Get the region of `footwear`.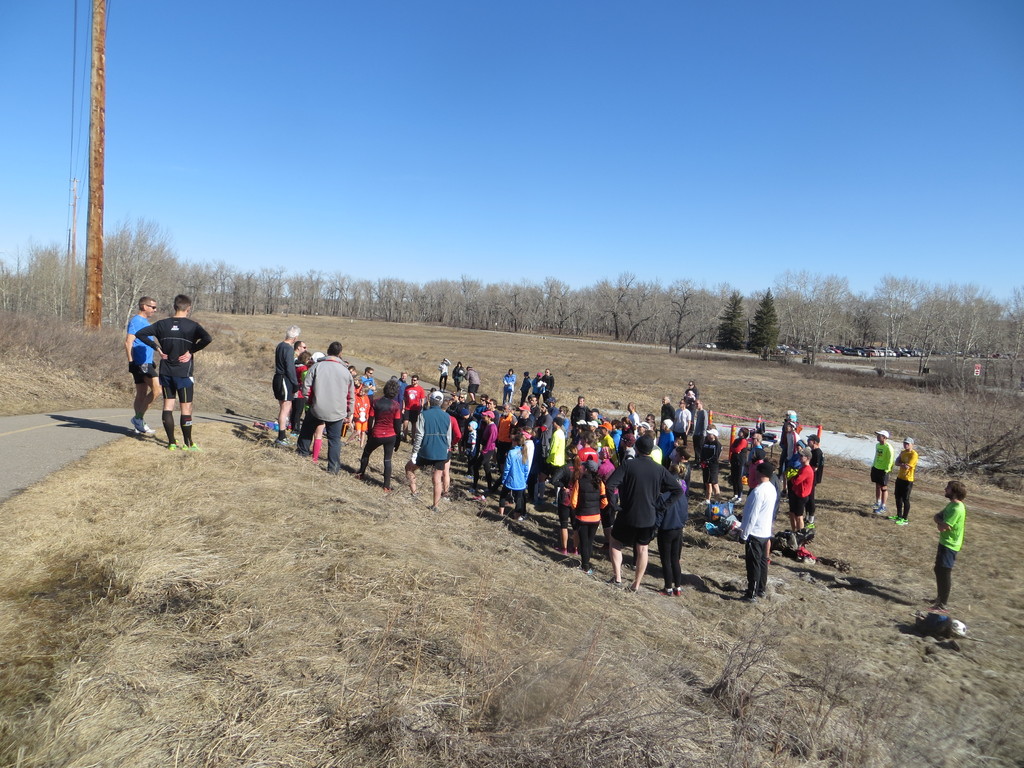
rect(182, 444, 205, 454).
